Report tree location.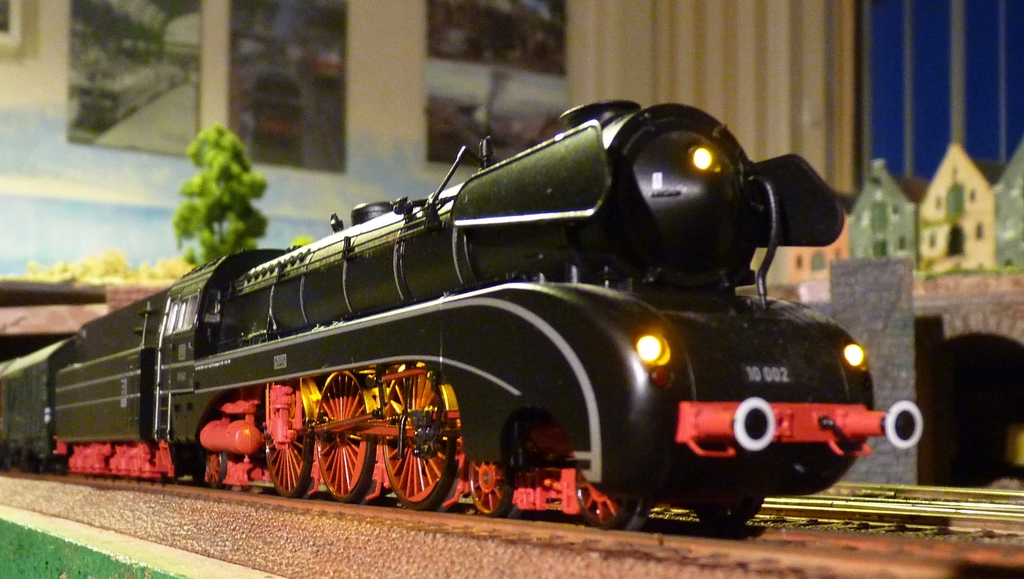
Report: 156 113 273 251.
